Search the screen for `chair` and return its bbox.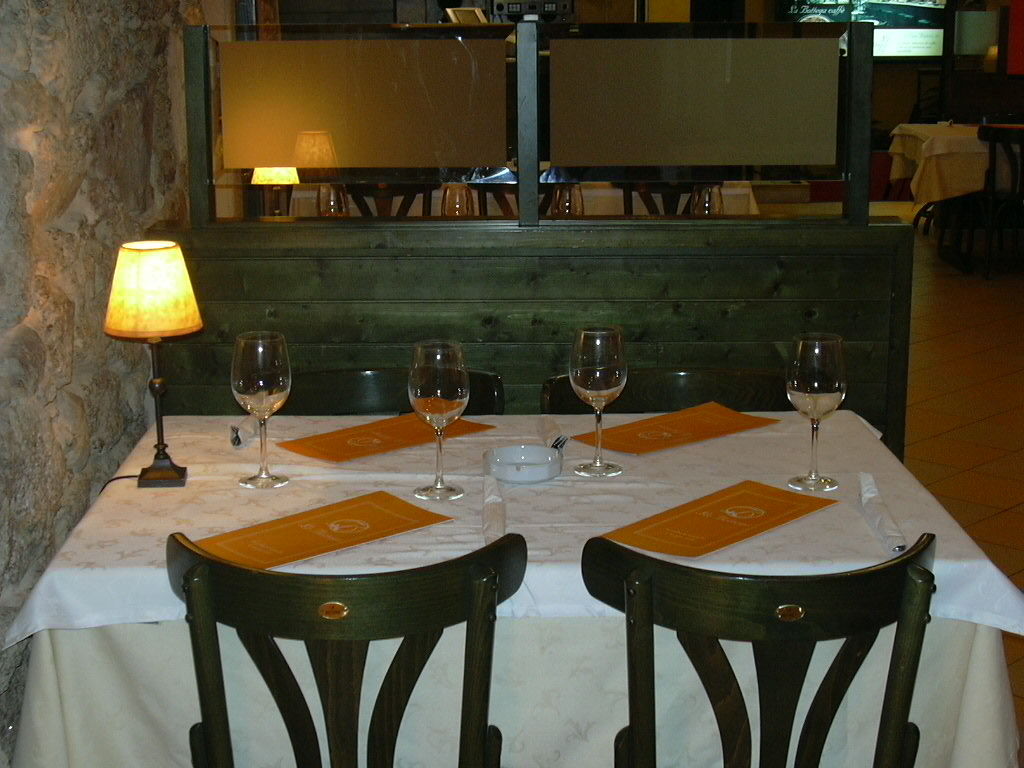
Found: bbox=[472, 186, 565, 216].
